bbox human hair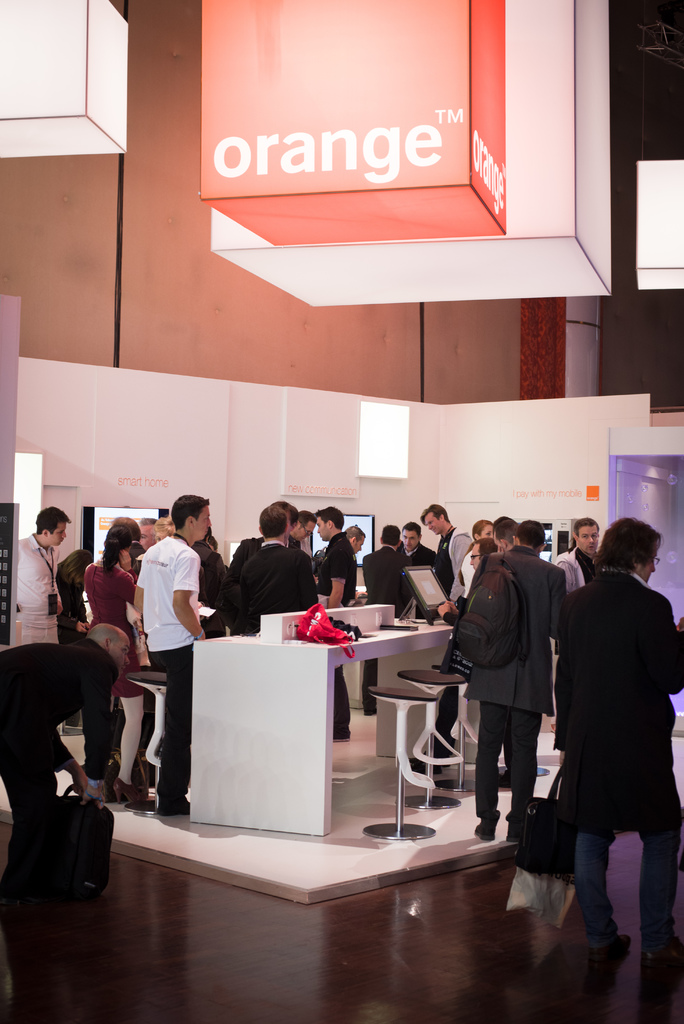
493,517,517,545
